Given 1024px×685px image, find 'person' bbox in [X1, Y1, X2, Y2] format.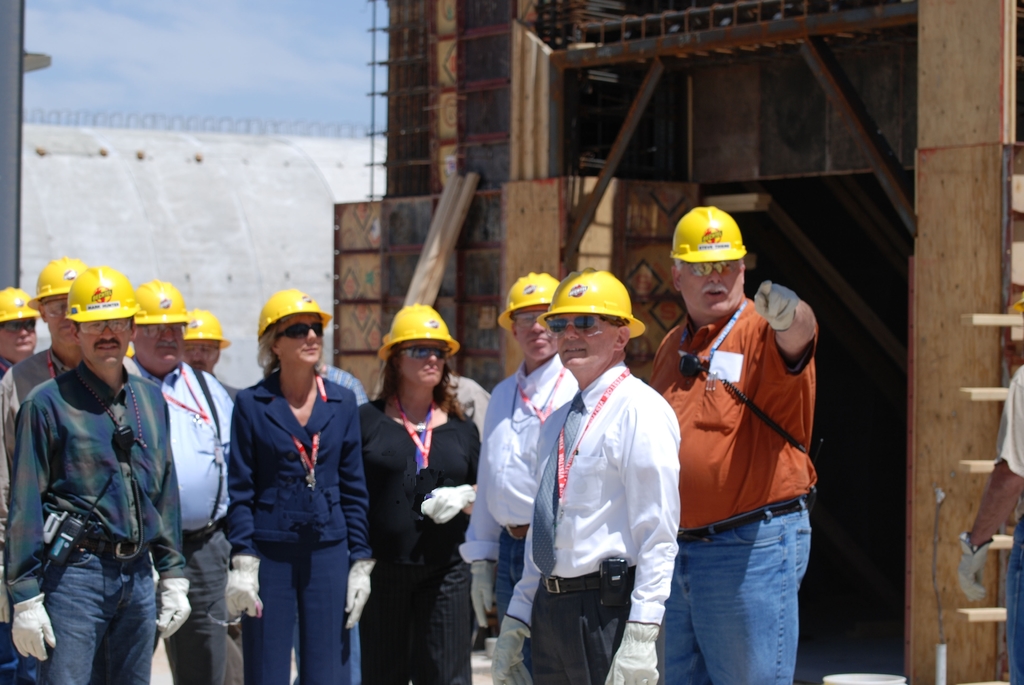
[127, 280, 236, 684].
